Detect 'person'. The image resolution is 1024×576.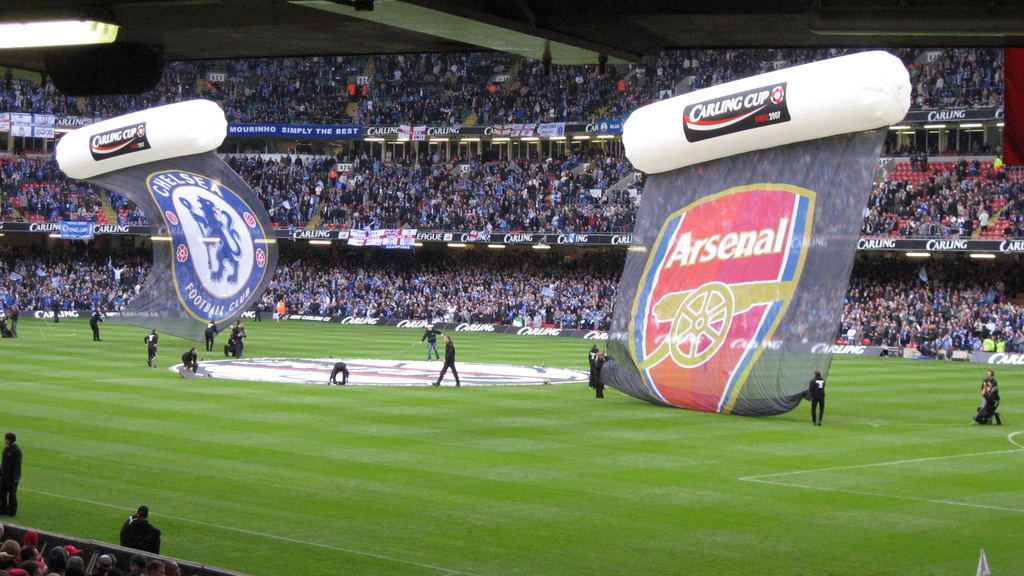
BBox(579, 351, 613, 392).
